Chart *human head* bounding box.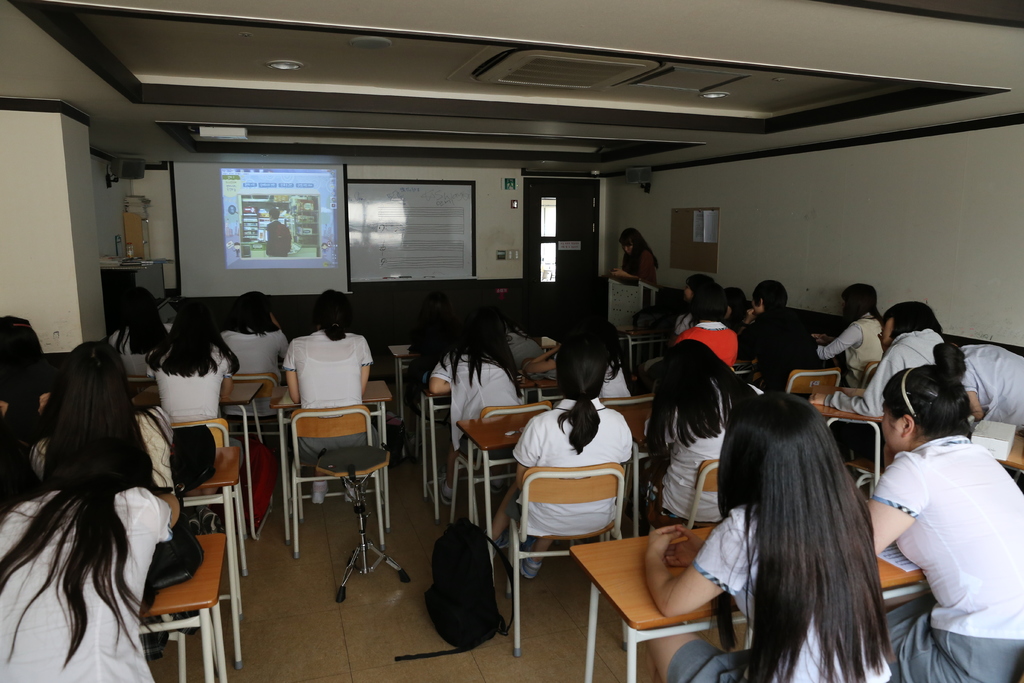
Charted: (49,436,148,491).
